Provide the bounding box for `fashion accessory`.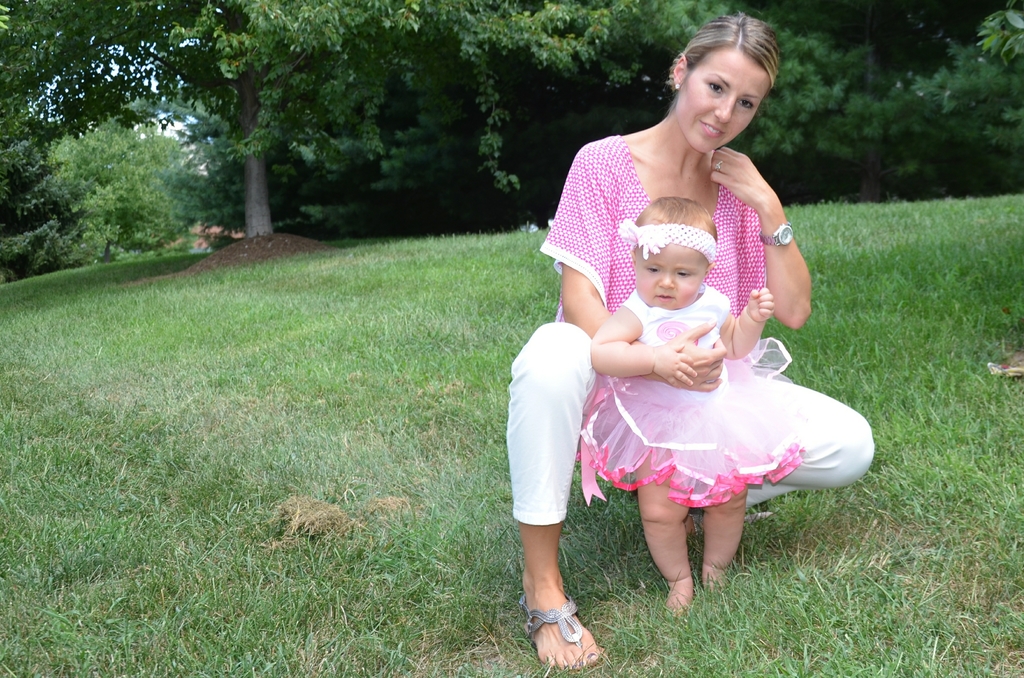
<region>761, 222, 797, 251</region>.
